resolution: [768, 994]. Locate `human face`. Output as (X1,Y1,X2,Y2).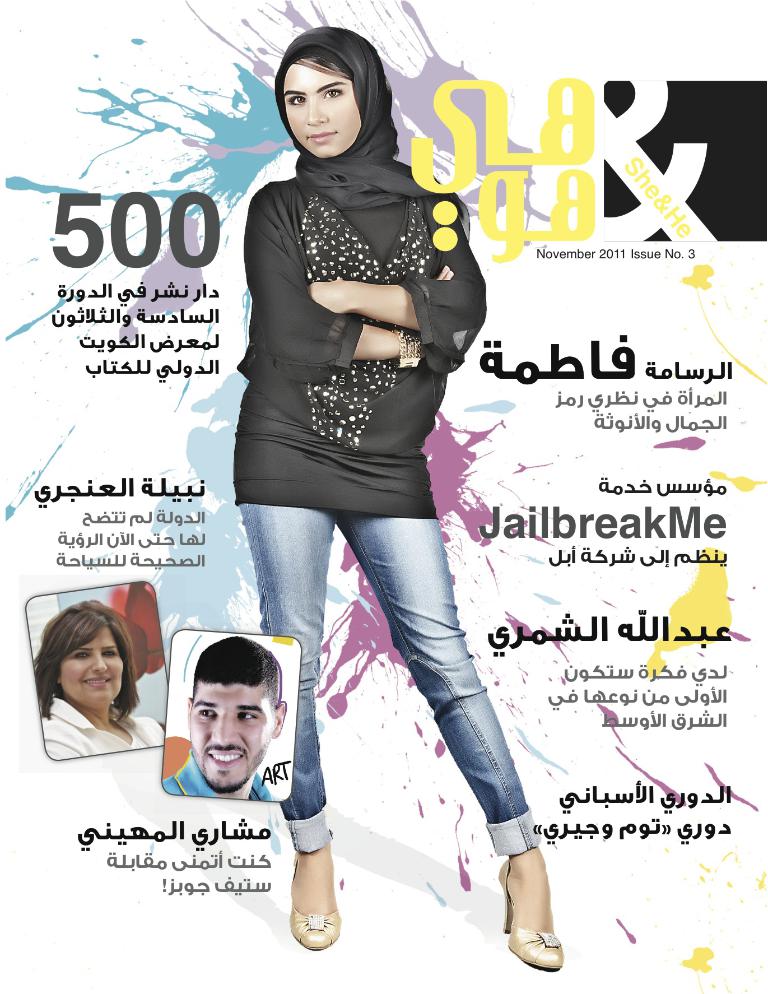
(63,627,126,708).
